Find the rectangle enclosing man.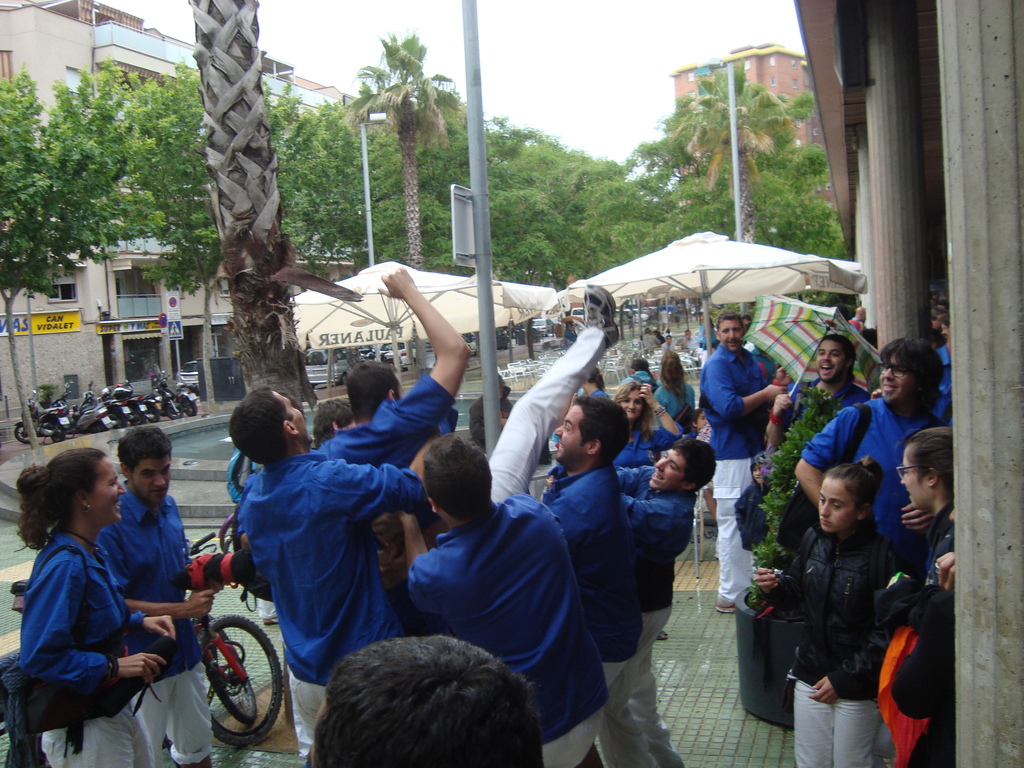
crop(328, 271, 473, 479).
